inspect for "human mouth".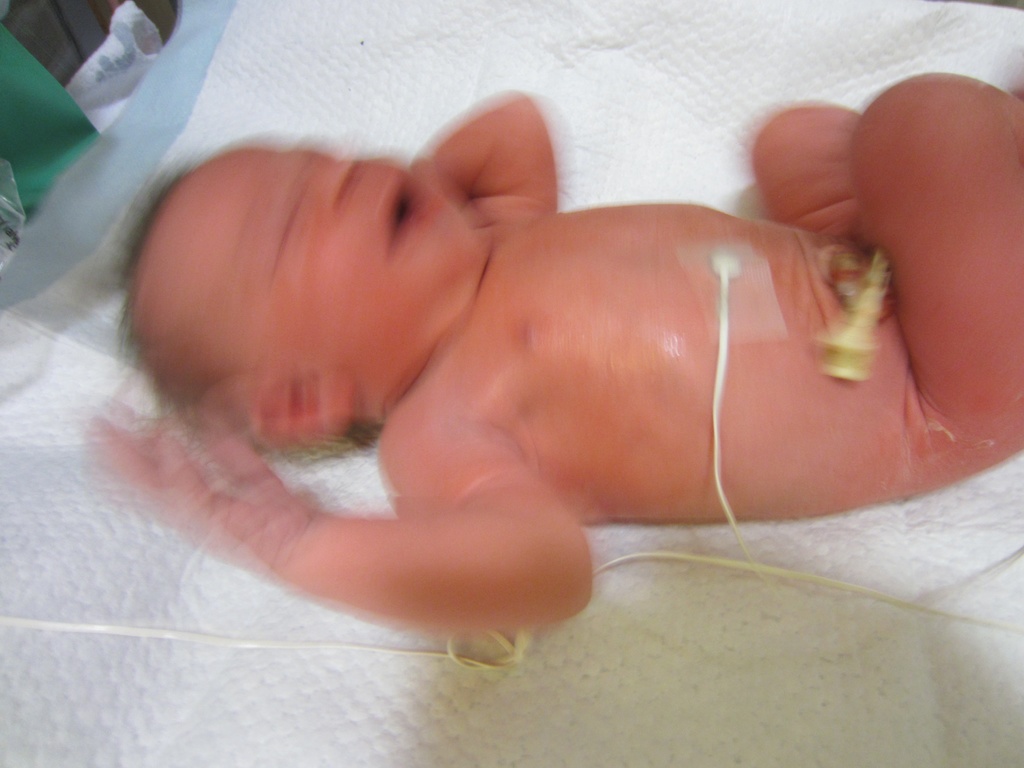
Inspection: x1=384 y1=180 x2=424 y2=242.
